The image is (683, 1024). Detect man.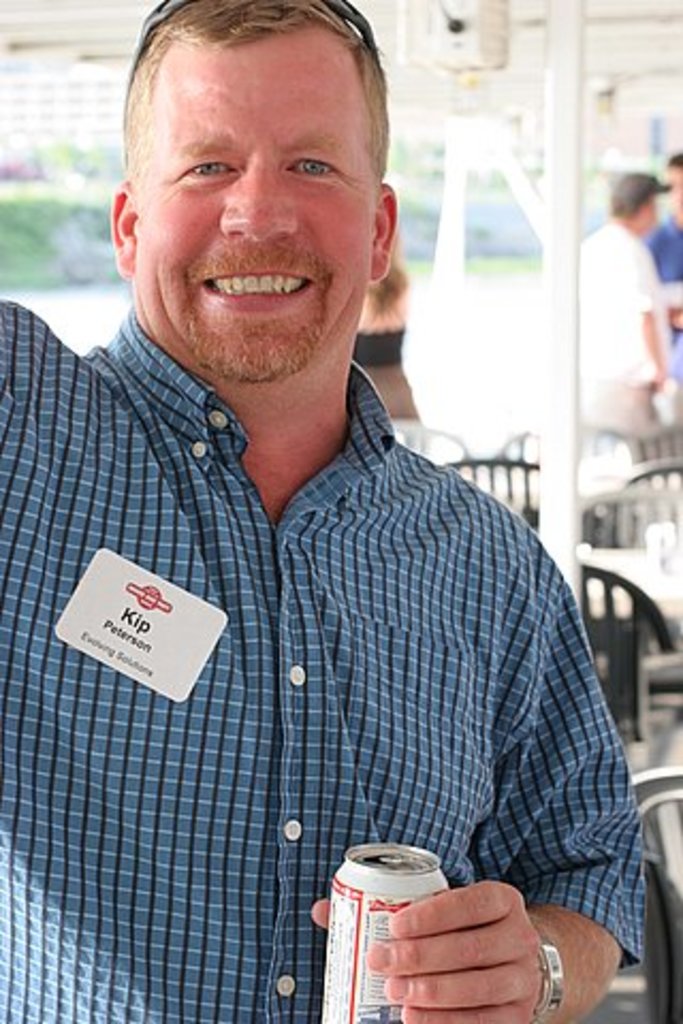
Detection: [642,149,681,397].
